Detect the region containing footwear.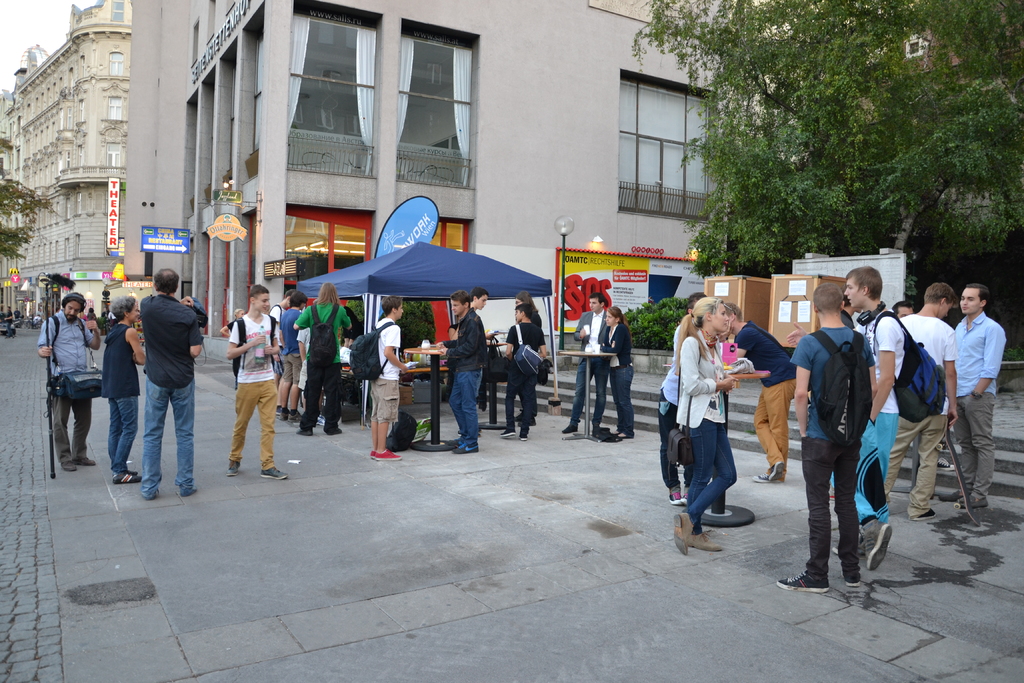
locate(950, 493, 989, 511).
